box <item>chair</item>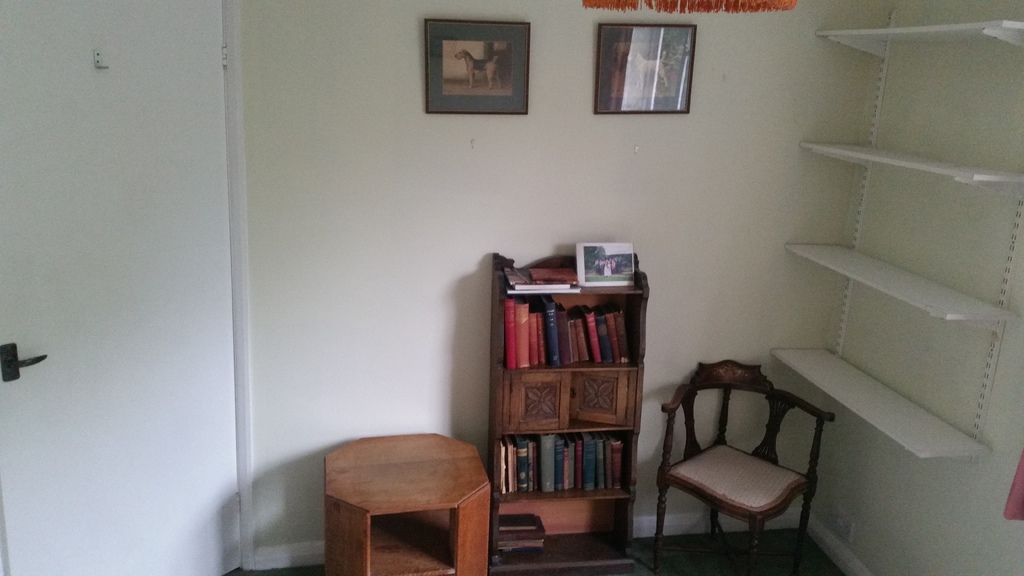
x1=653, y1=349, x2=824, y2=566
